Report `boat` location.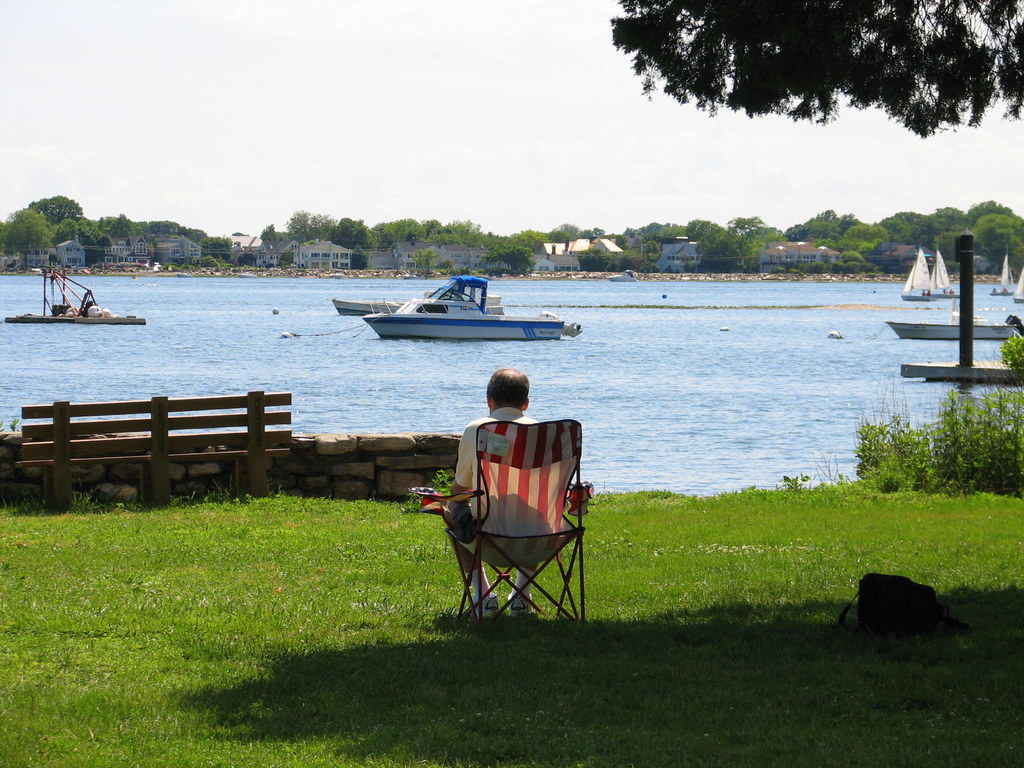
Report: [893, 244, 921, 305].
